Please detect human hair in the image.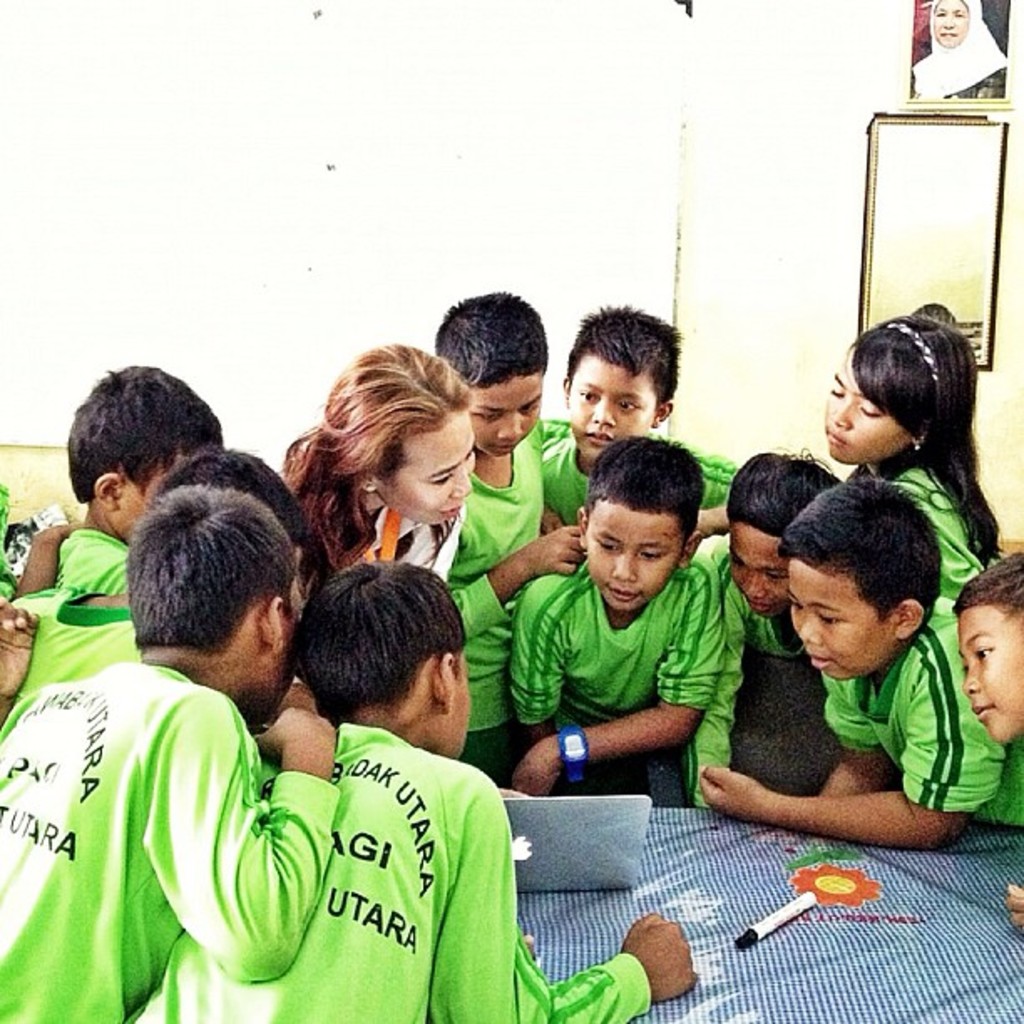
[x1=949, y1=547, x2=1022, y2=639].
